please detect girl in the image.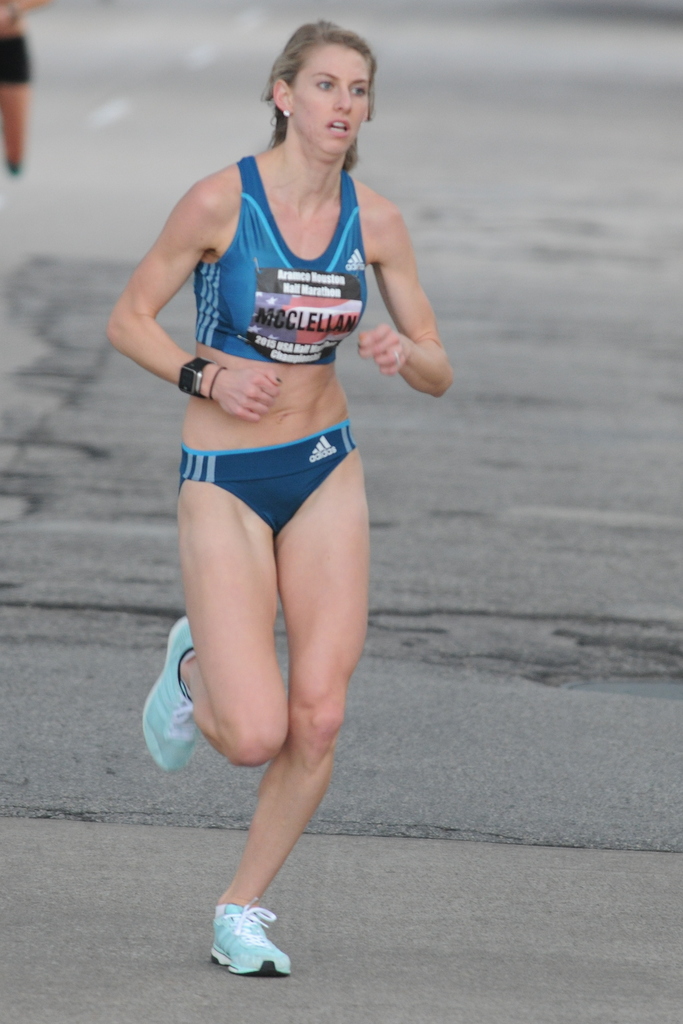
106, 19, 454, 980.
